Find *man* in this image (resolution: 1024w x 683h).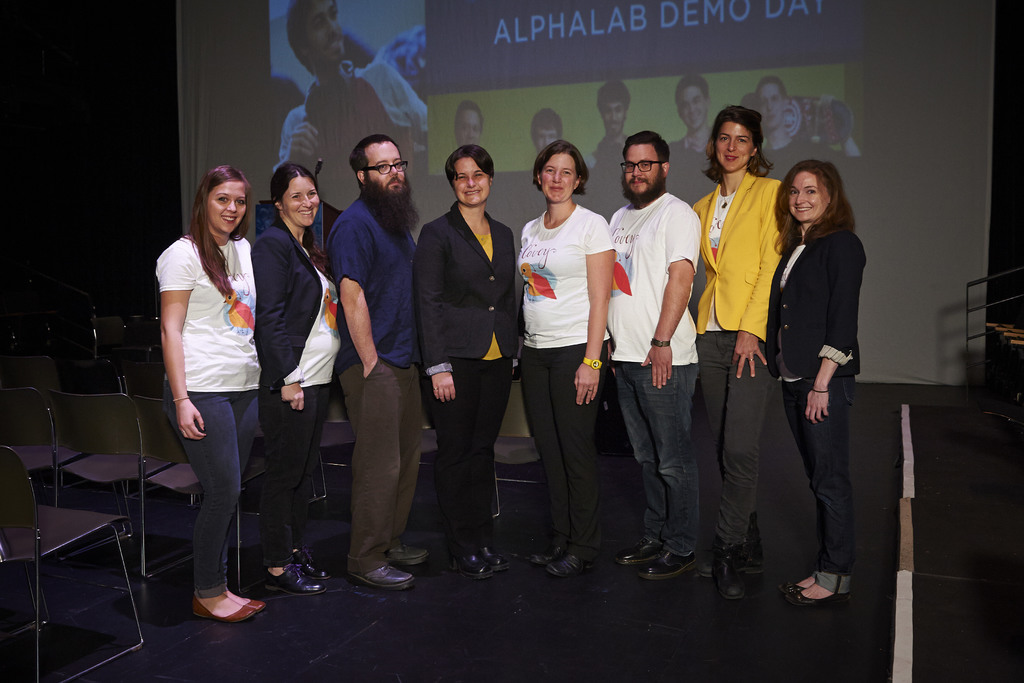
662:74:718:165.
